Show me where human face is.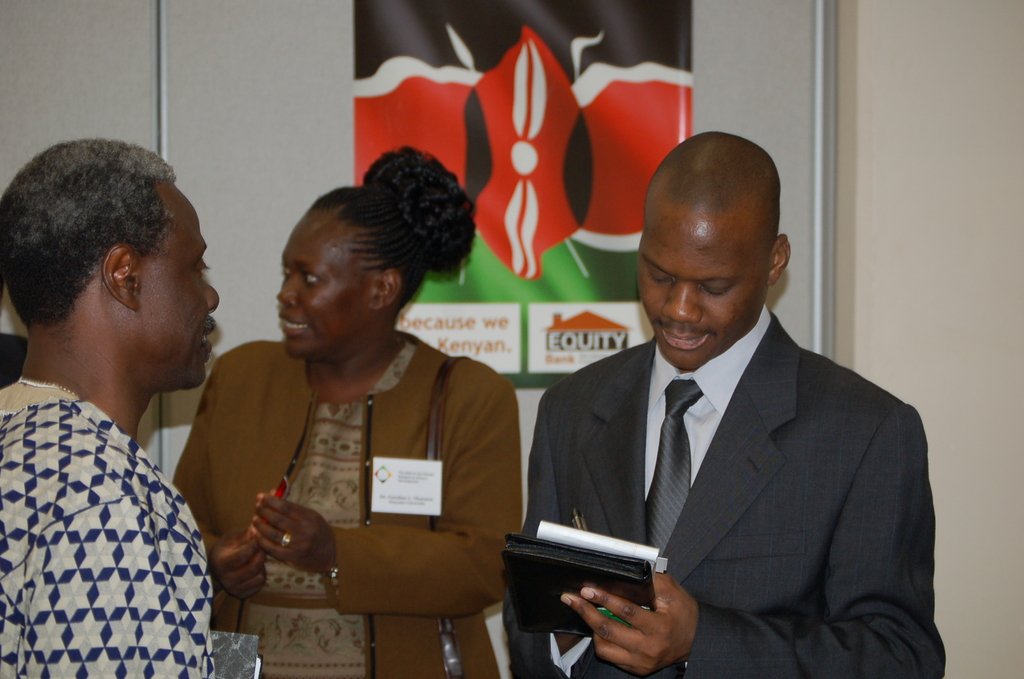
human face is at bbox(145, 183, 227, 393).
